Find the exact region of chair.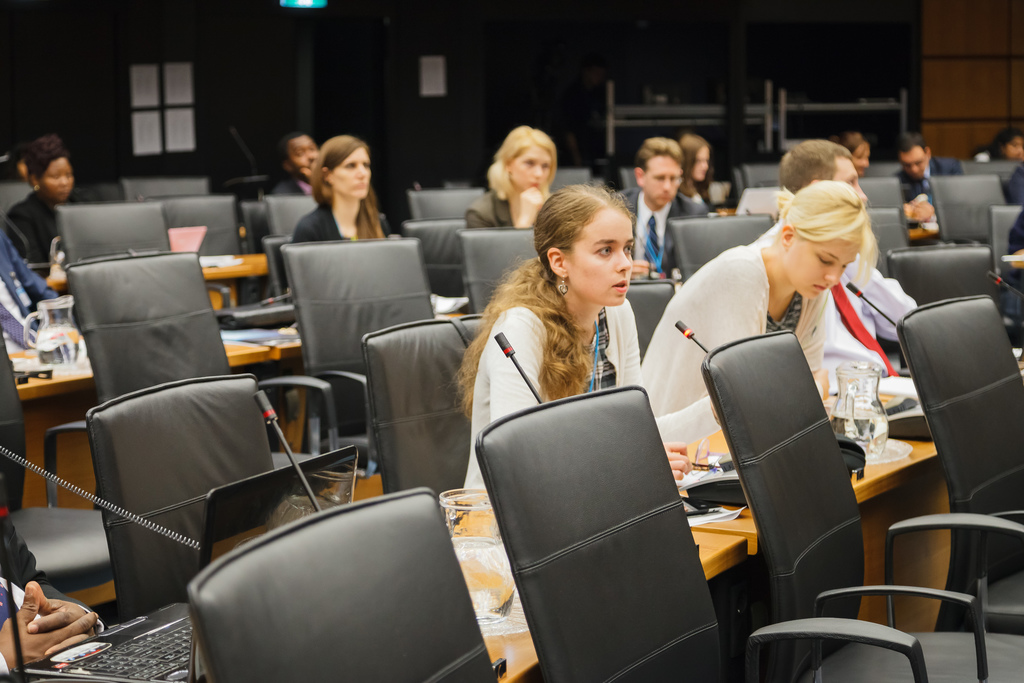
Exact region: rect(0, 180, 31, 224).
